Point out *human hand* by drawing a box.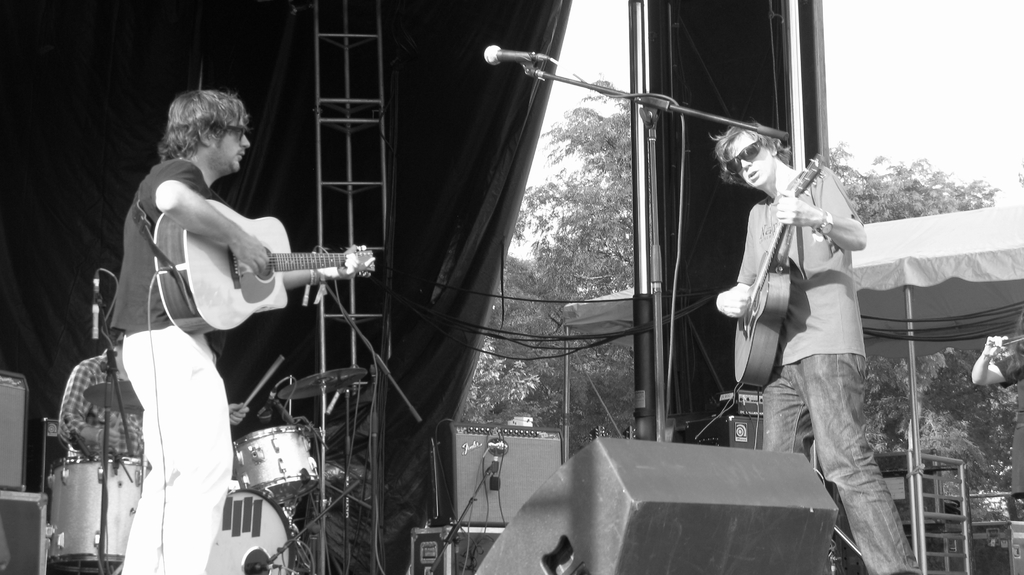
Rect(717, 283, 753, 320).
